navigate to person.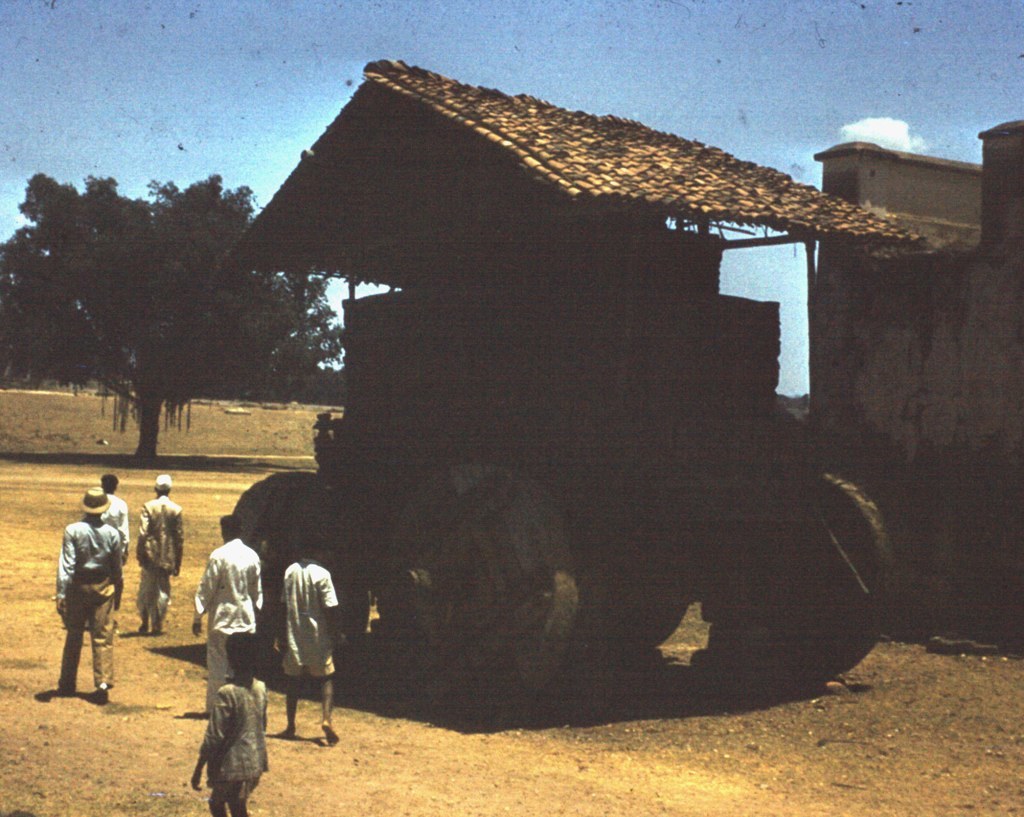
Navigation target: (x1=91, y1=472, x2=129, y2=561).
